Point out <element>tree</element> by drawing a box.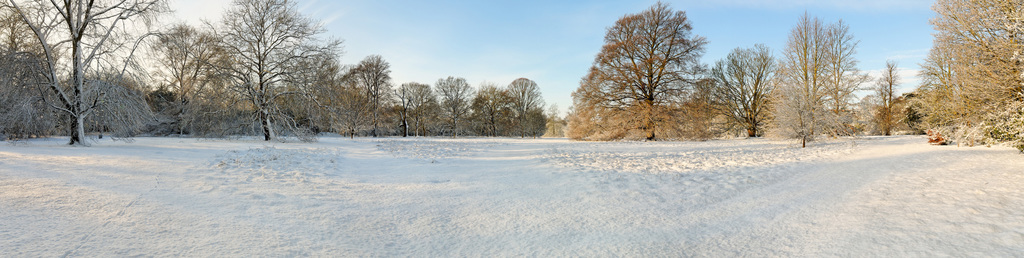
detection(161, 16, 213, 128).
